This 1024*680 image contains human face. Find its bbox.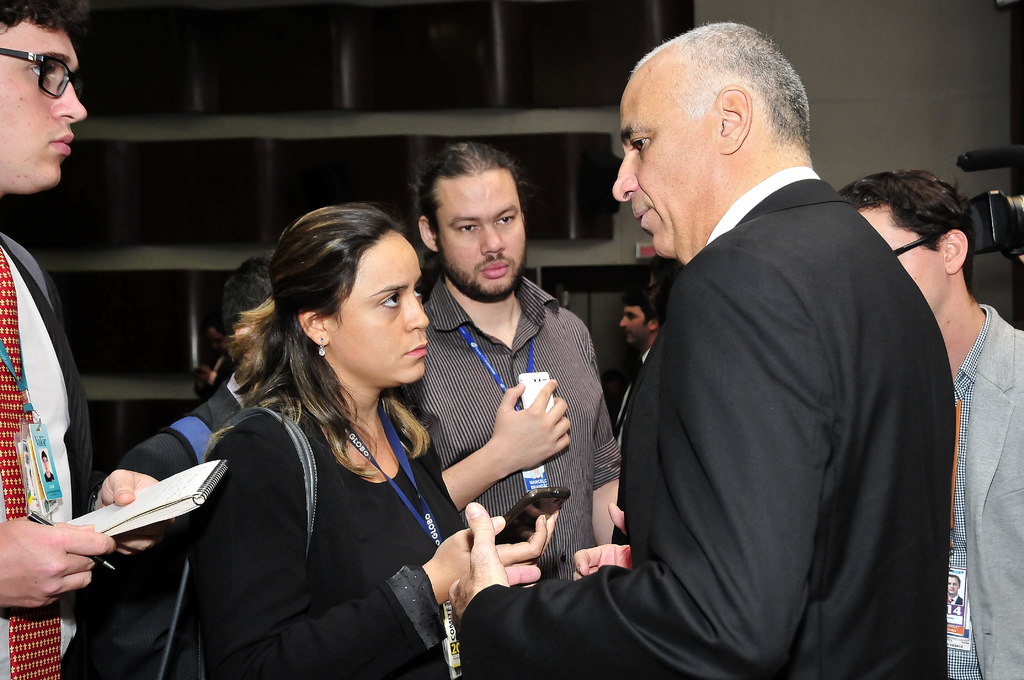
select_region(611, 95, 676, 259).
